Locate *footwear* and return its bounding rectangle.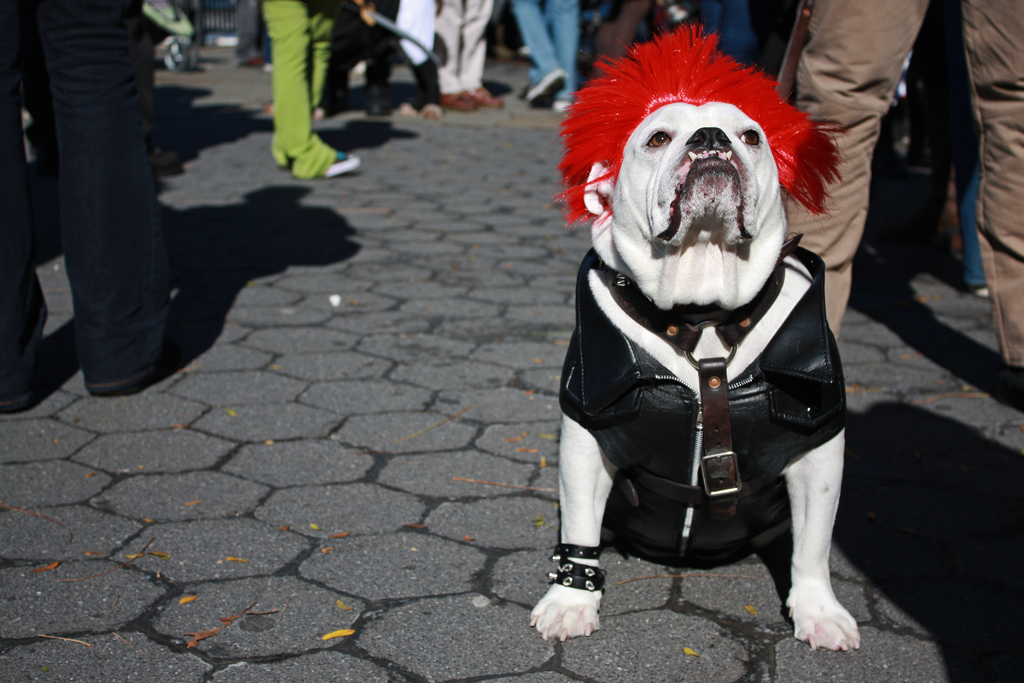
bbox=(437, 88, 473, 111).
